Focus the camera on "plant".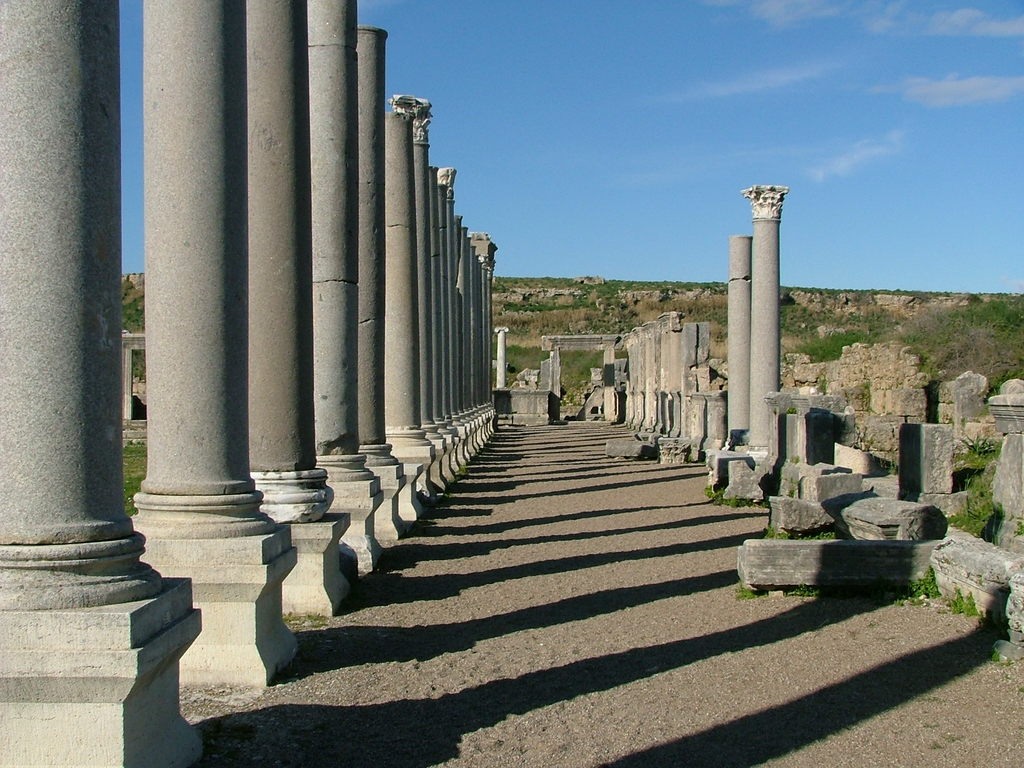
Focus region: pyautogui.locateOnScreen(783, 570, 835, 601).
